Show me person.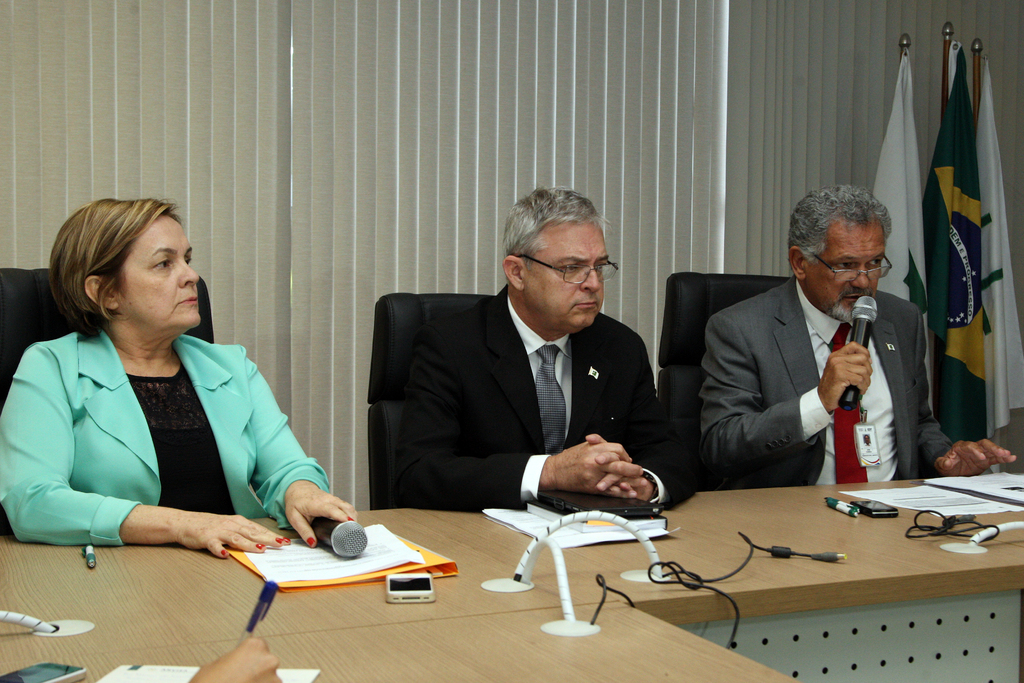
person is here: x1=698, y1=183, x2=1016, y2=491.
